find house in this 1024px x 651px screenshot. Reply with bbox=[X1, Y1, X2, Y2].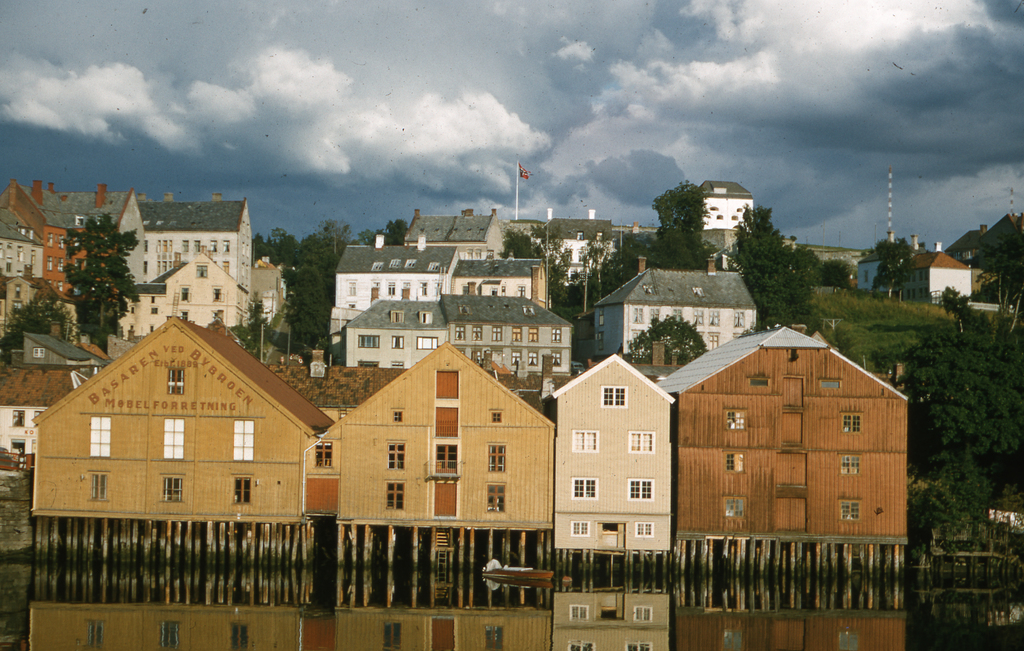
bbox=[976, 208, 1023, 277].
